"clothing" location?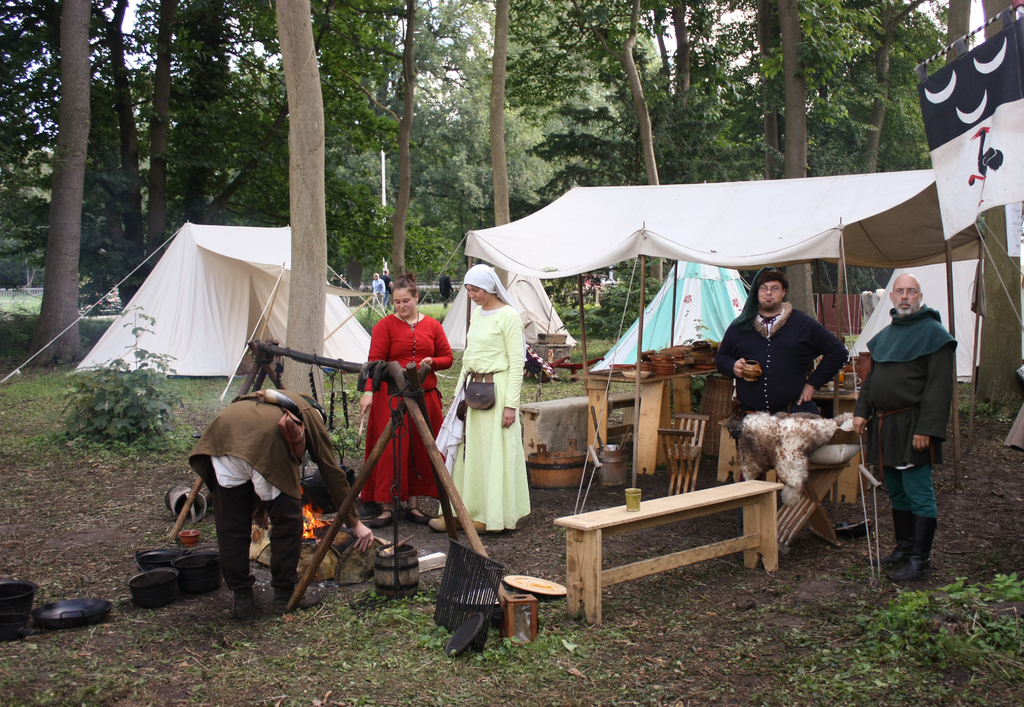
box=[382, 277, 394, 304]
